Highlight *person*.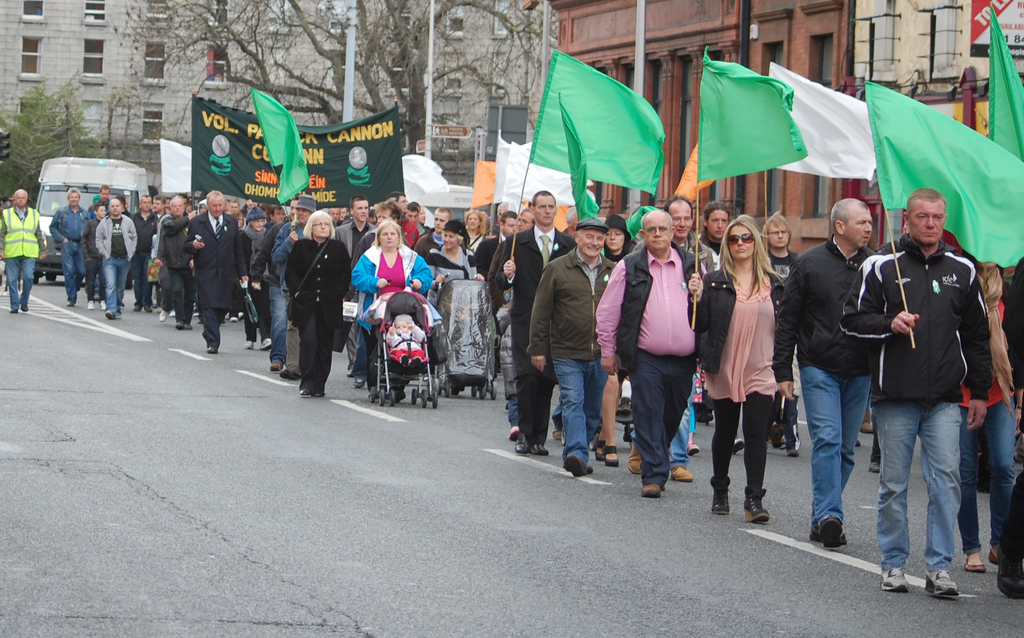
Highlighted region: [x1=228, y1=200, x2=239, y2=215].
